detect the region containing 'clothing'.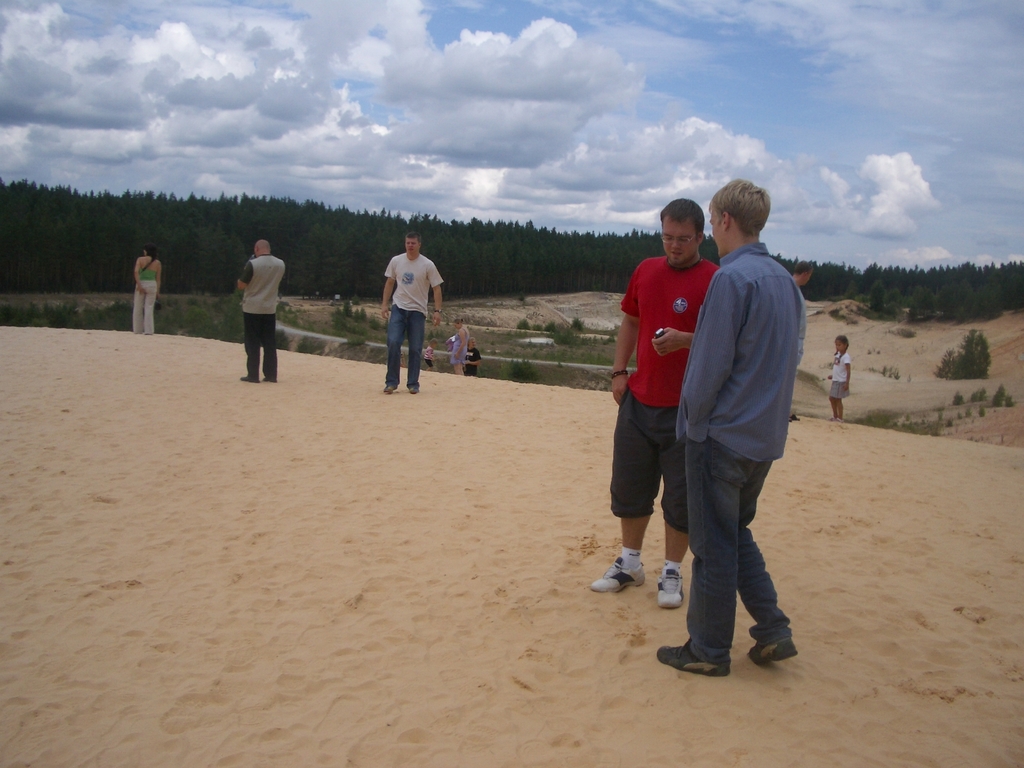
select_region(382, 254, 446, 388).
